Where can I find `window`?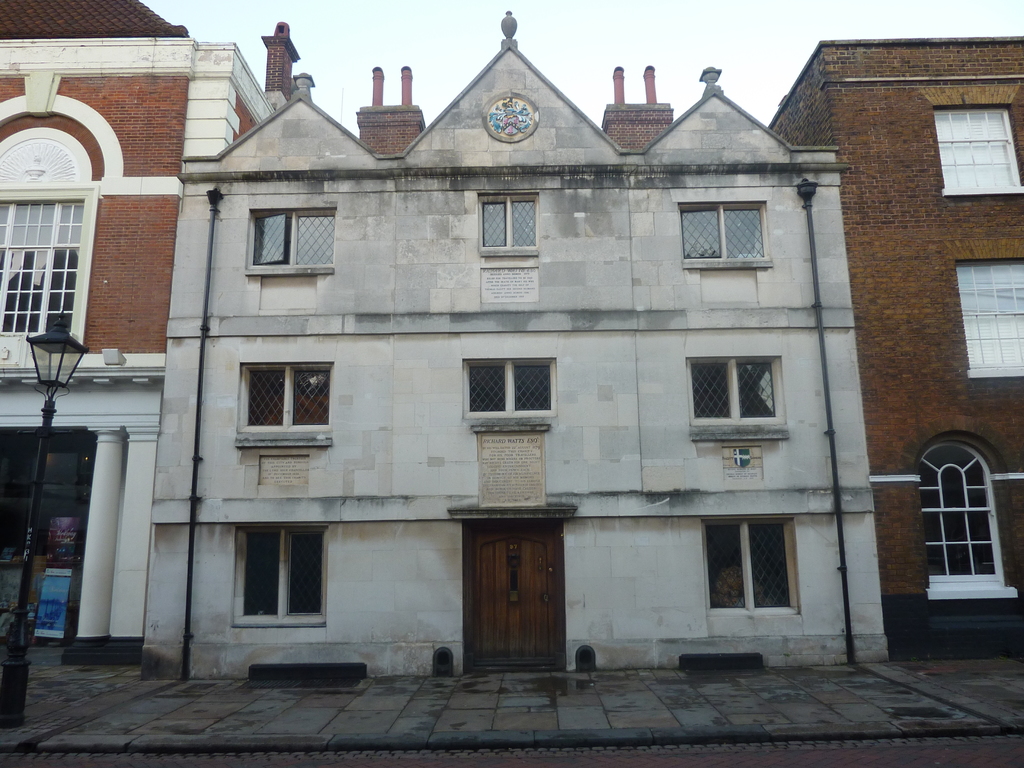
You can find it at 467 360 556 413.
